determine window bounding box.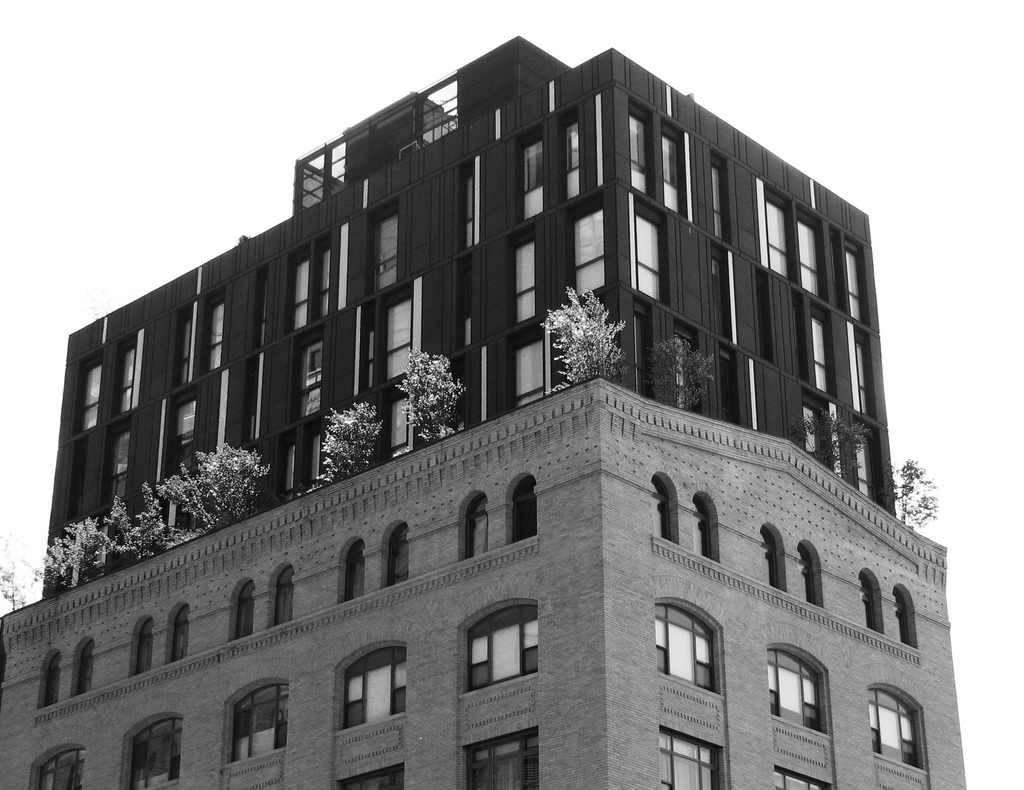
Determined: bbox=(39, 650, 58, 706).
